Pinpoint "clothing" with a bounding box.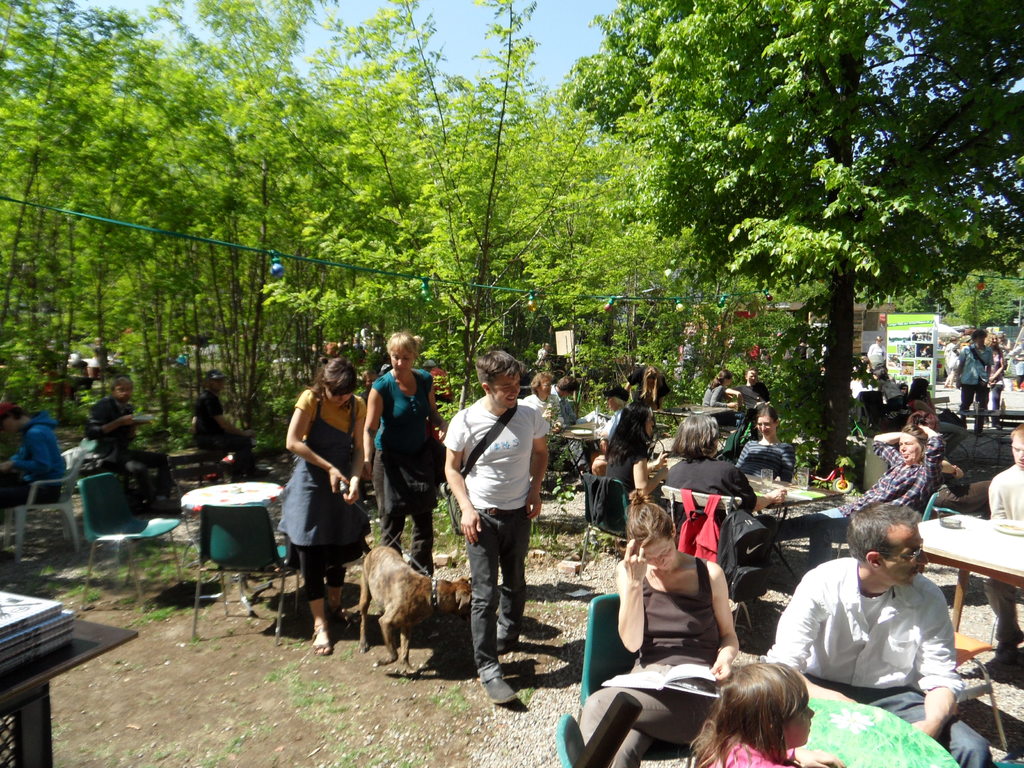
crop(546, 383, 579, 426).
